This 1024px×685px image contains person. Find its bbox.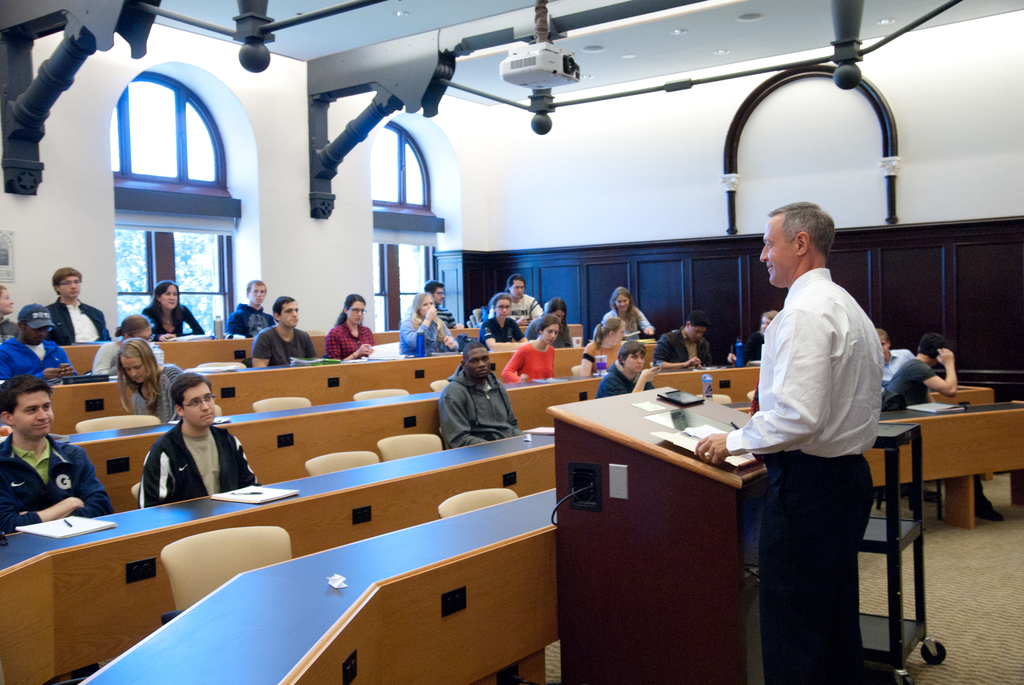
(598,343,661,397).
